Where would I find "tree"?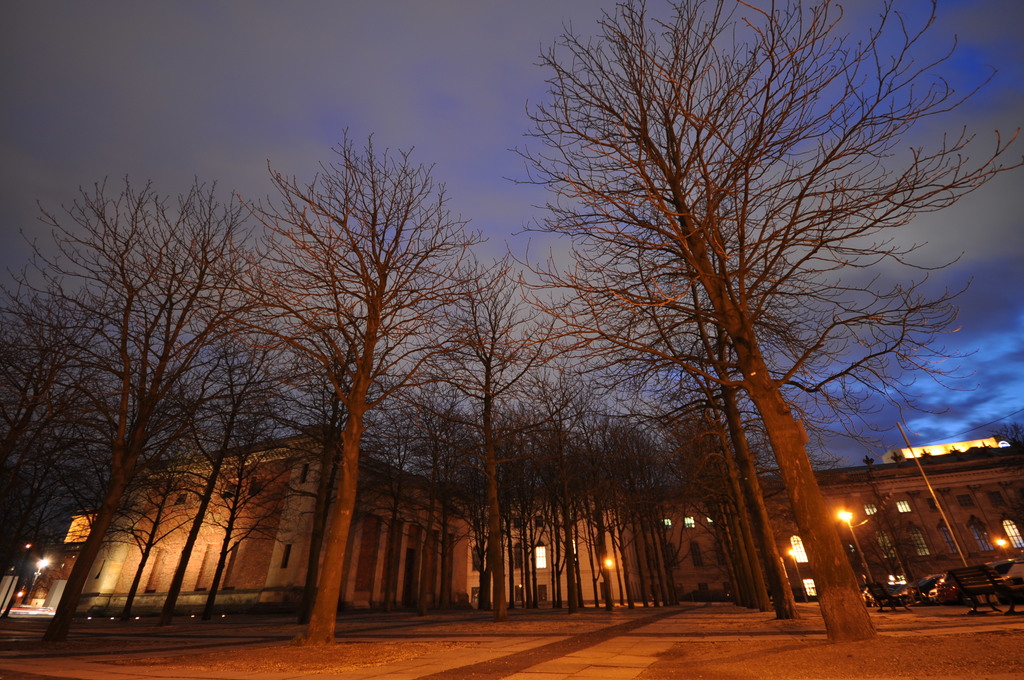
At 409:311:615:635.
